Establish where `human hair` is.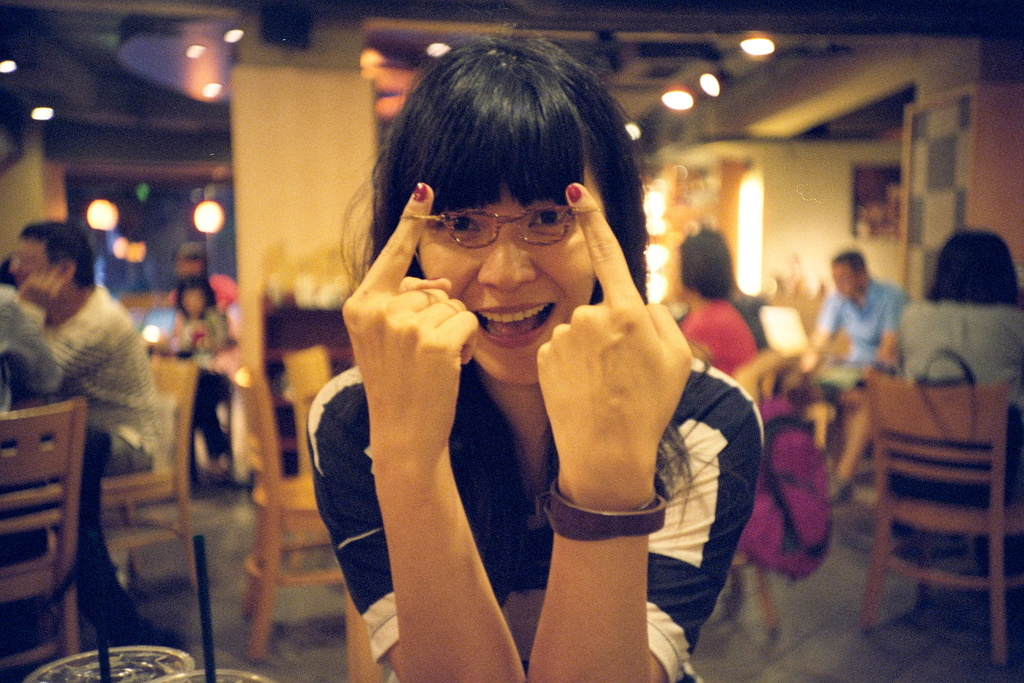
Established at (939,227,1020,311).
